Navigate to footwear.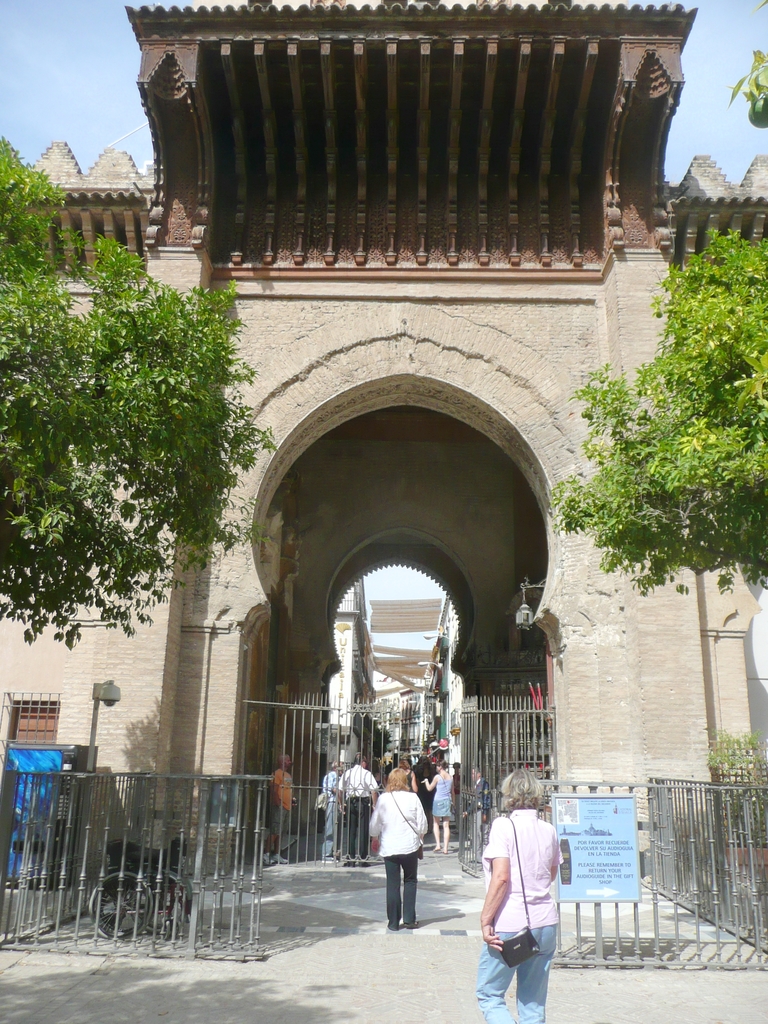
Navigation target: crop(388, 922, 399, 929).
